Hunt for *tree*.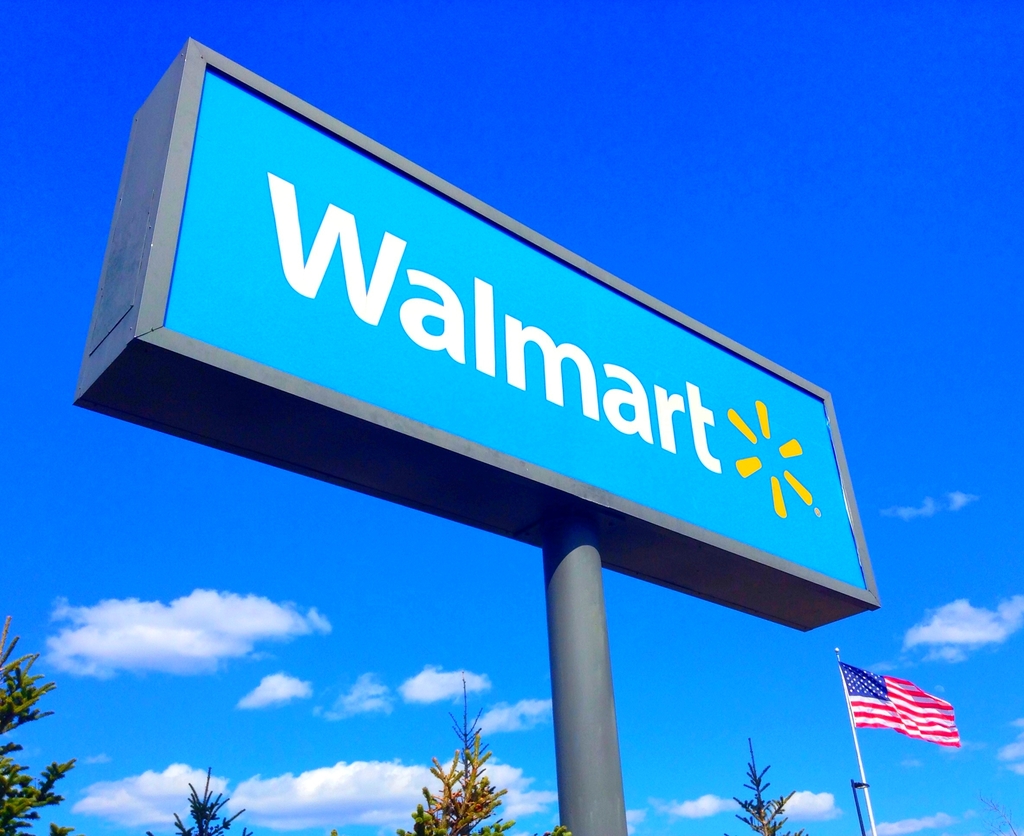
Hunted down at bbox=[147, 765, 254, 835].
